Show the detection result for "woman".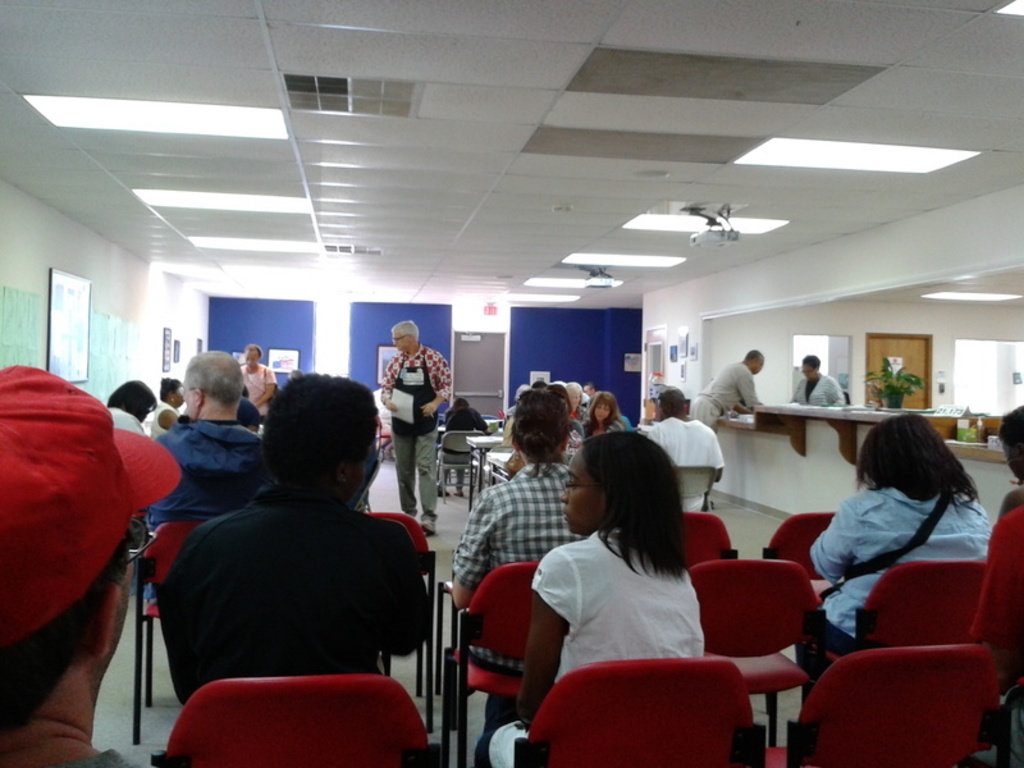
823 415 993 640.
